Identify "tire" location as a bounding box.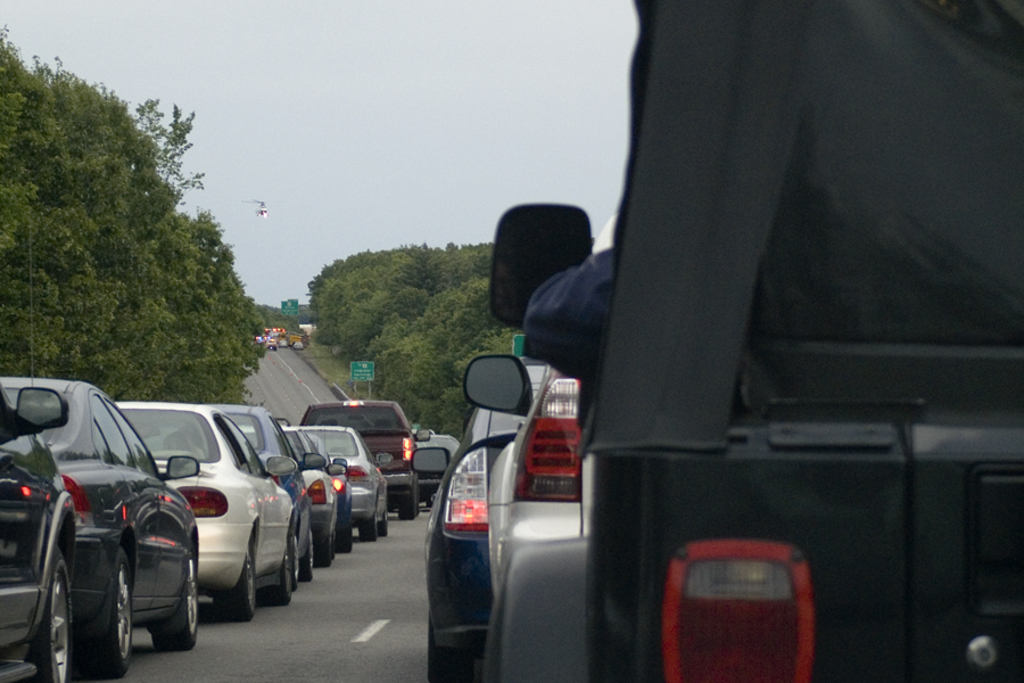
<box>377,515,389,537</box>.
